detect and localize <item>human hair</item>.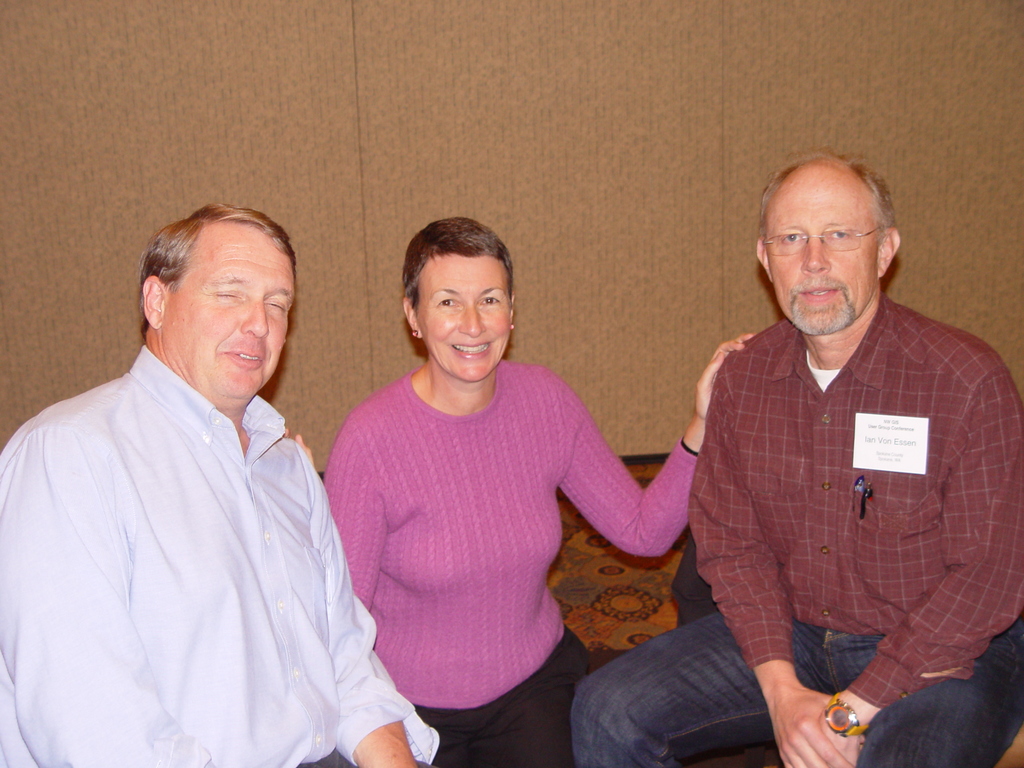
Localized at (116,214,286,374).
